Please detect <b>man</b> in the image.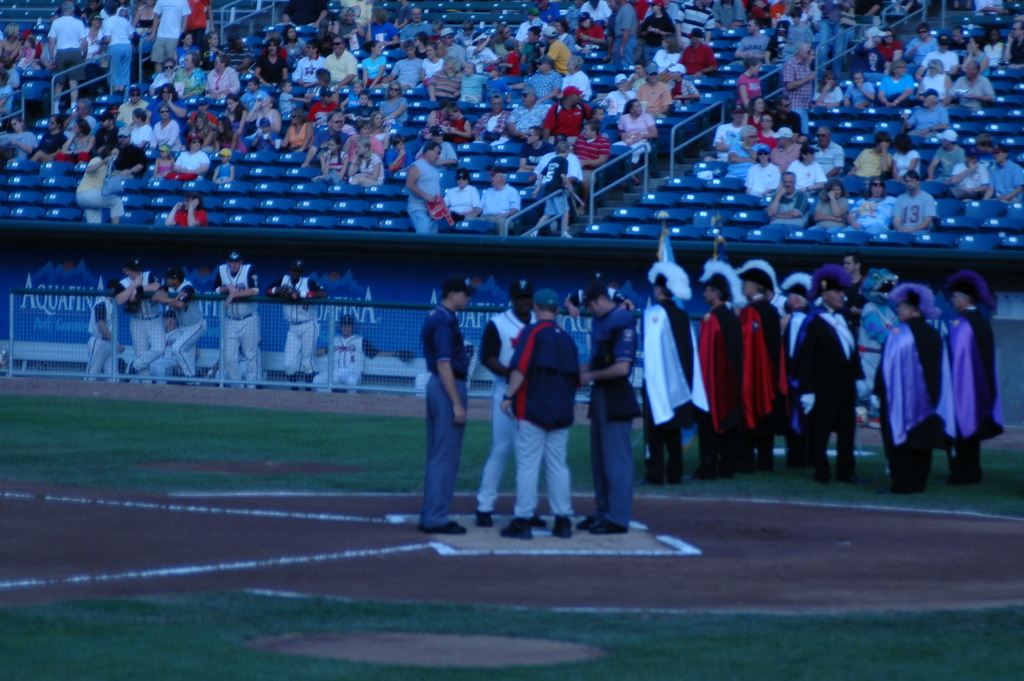
region(573, 272, 642, 532).
